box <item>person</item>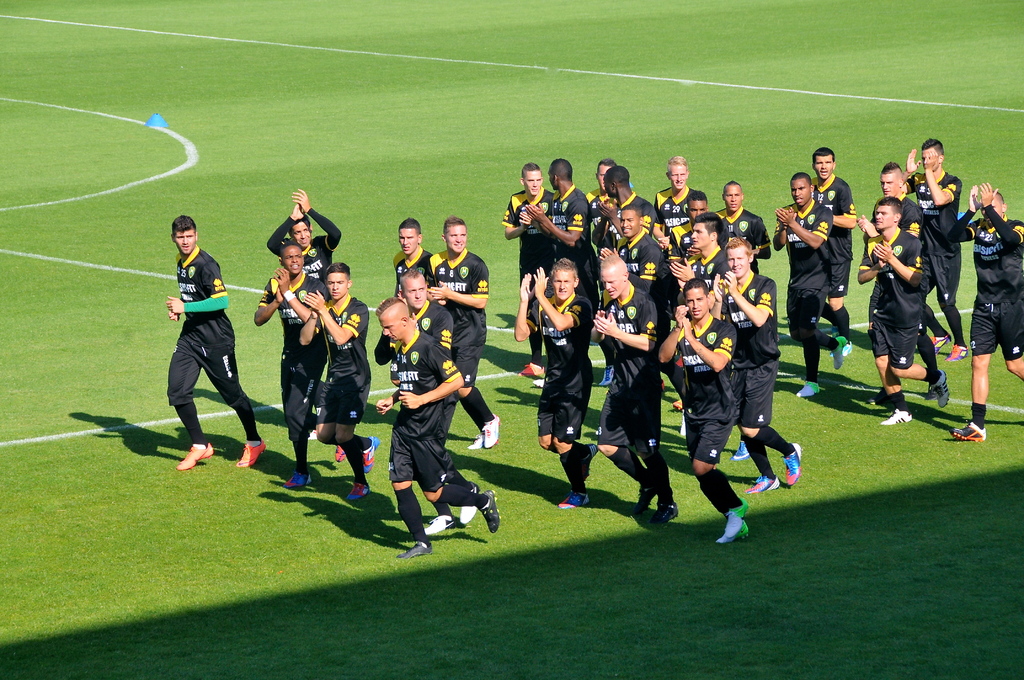
<region>296, 261, 381, 499</region>
